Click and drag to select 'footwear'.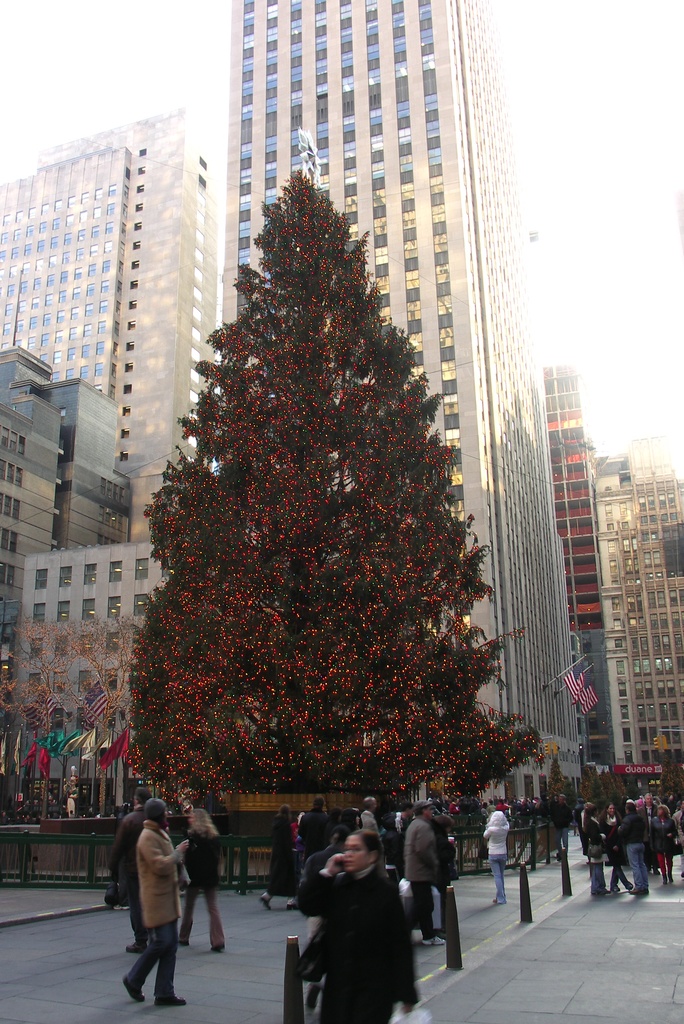
Selection: <region>261, 889, 272, 917</region>.
